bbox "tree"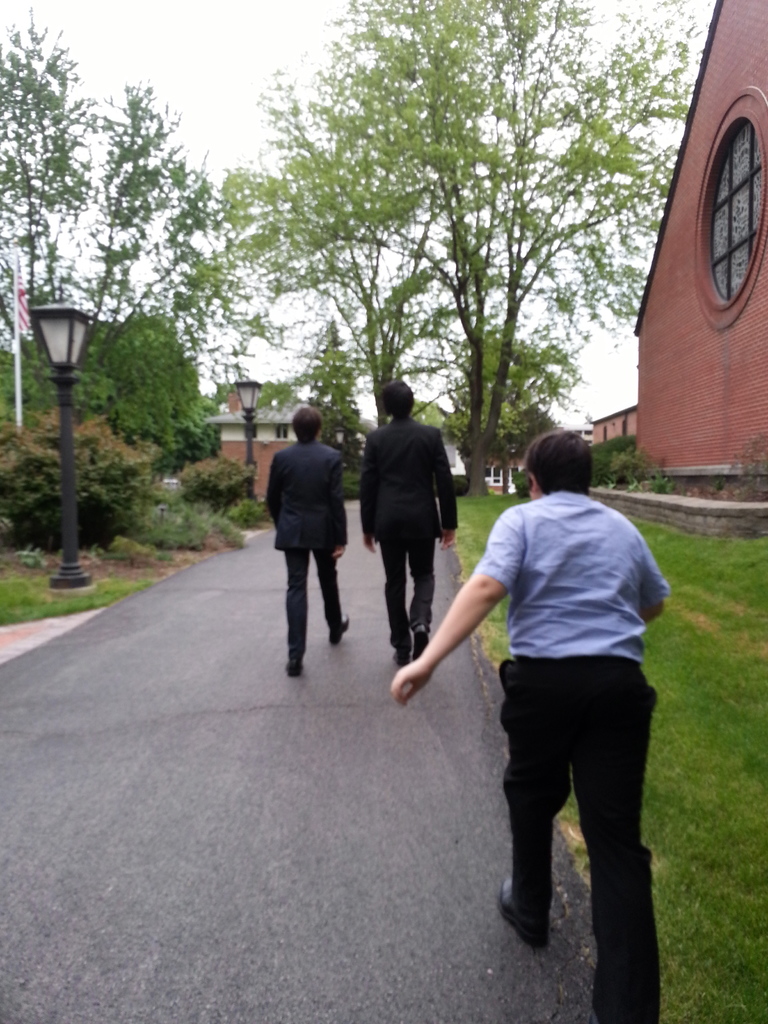
(x1=0, y1=20, x2=255, y2=609)
